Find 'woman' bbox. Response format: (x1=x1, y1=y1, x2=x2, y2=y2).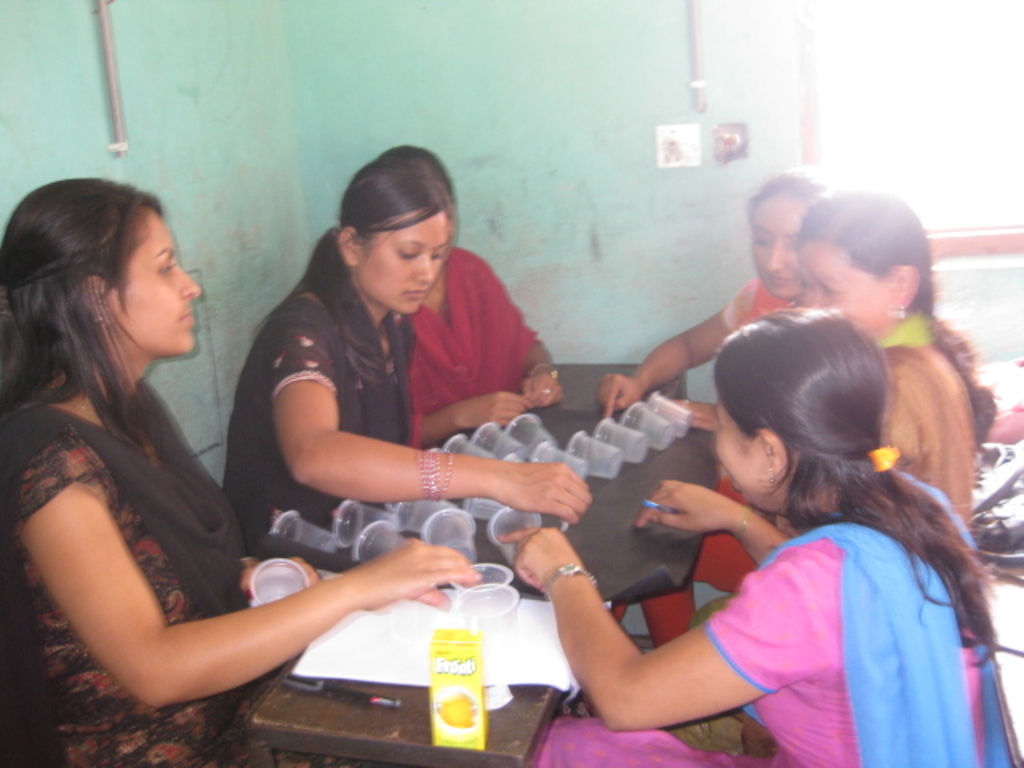
(x1=488, y1=293, x2=1022, y2=766).
